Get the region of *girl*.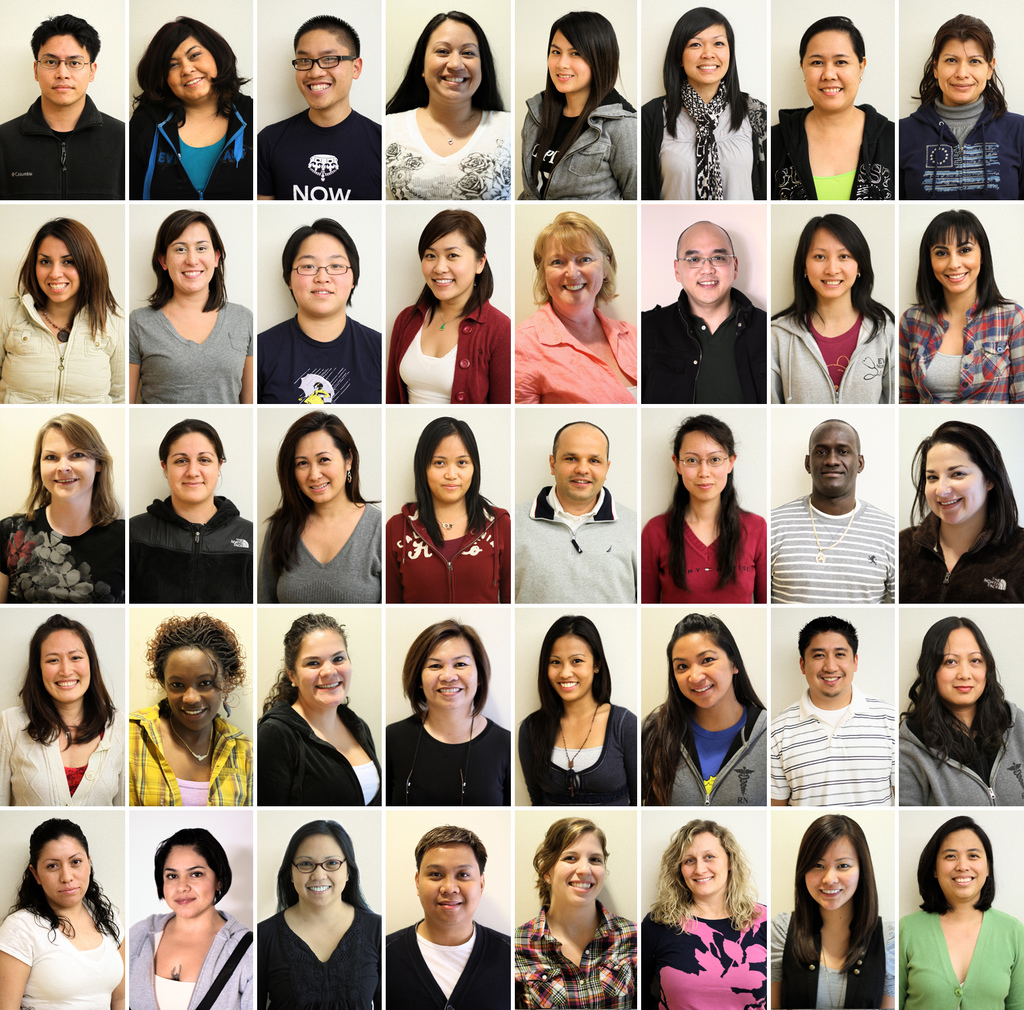
region(901, 15, 1023, 203).
